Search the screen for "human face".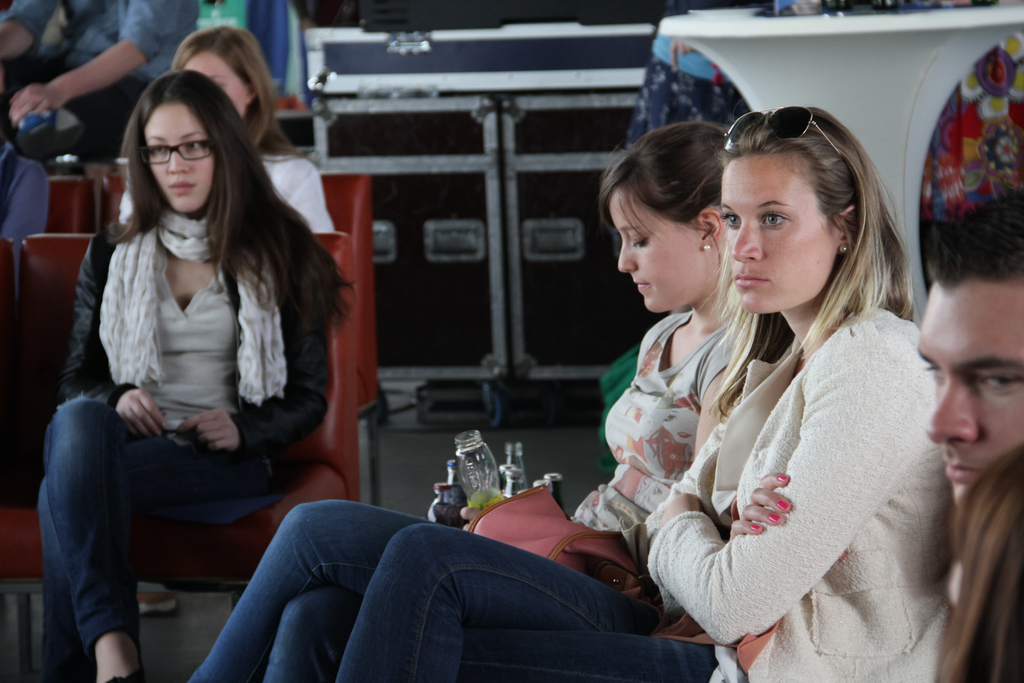
Found at (left=186, top=56, right=252, bottom=117).
